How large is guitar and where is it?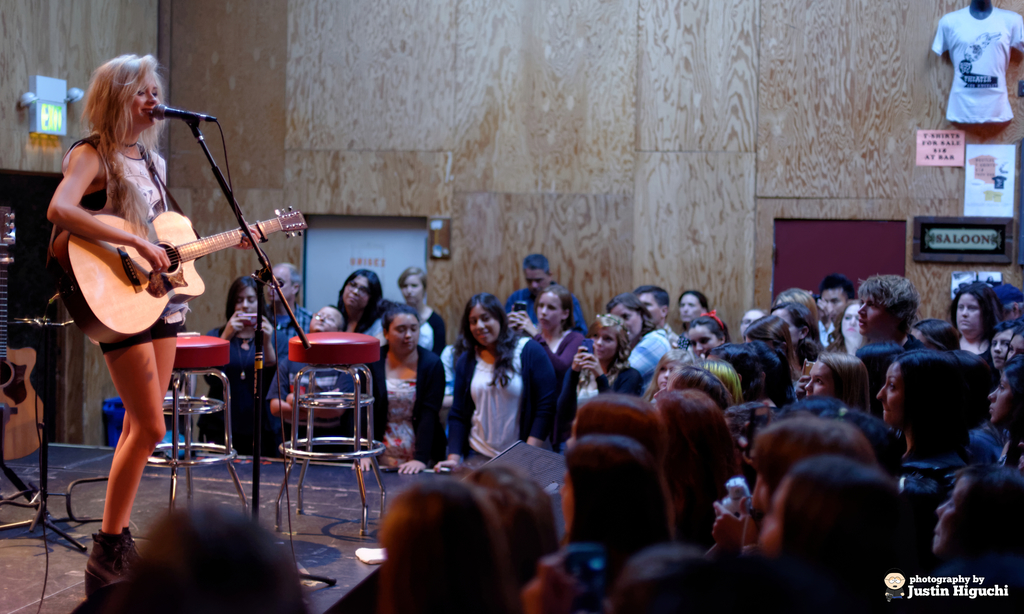
Bounding box: (49, 180, 297, 341).
